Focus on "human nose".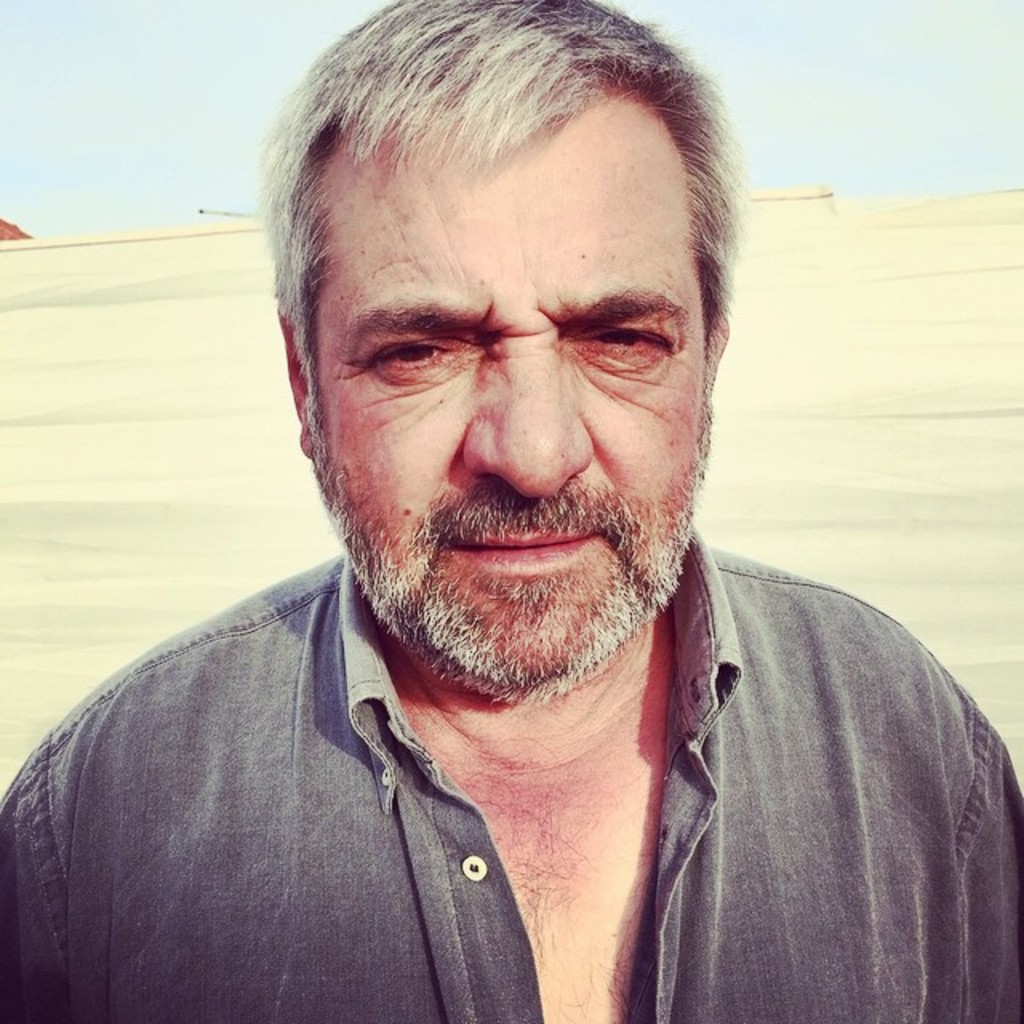
Focused at [462,330,595,496].
